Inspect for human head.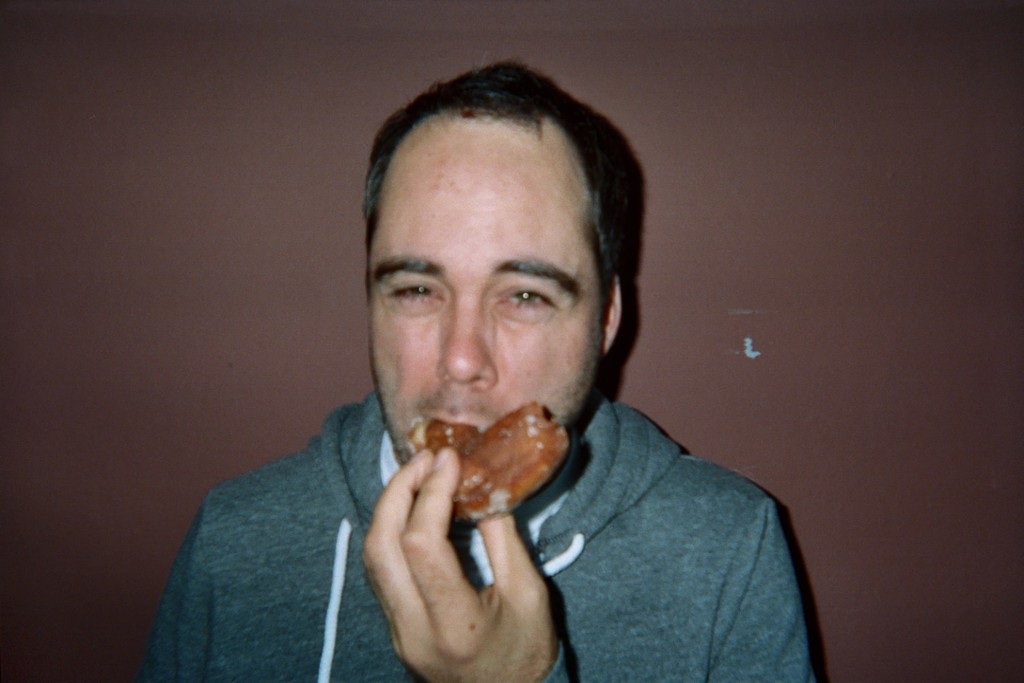
Inspection: (375,77,614,389).
